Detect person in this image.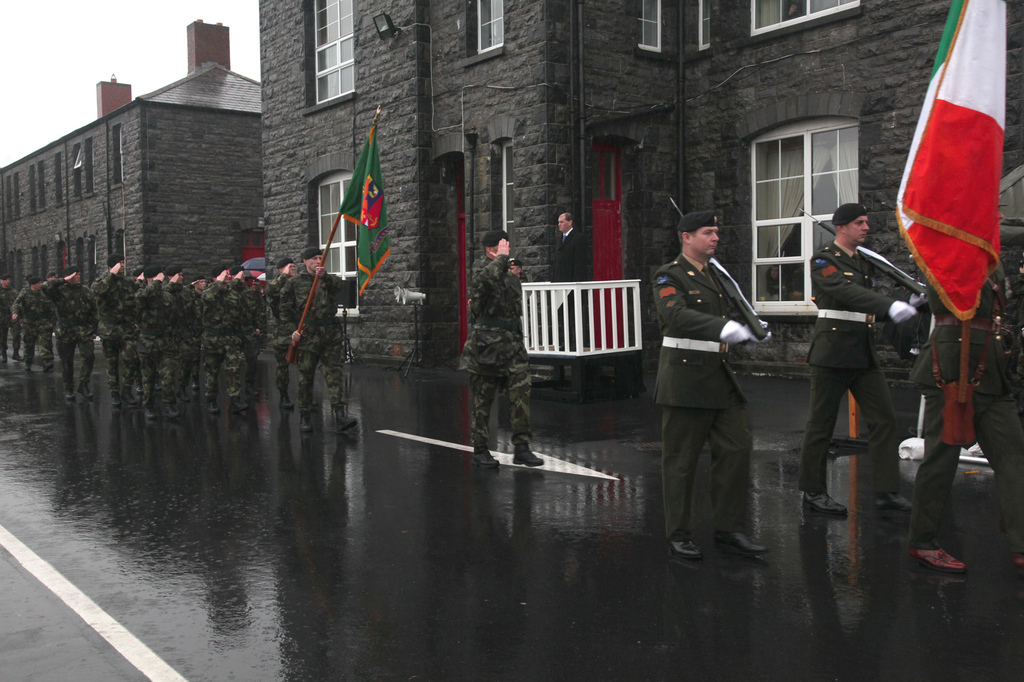
Detection: 798, 202, 916, 518.
